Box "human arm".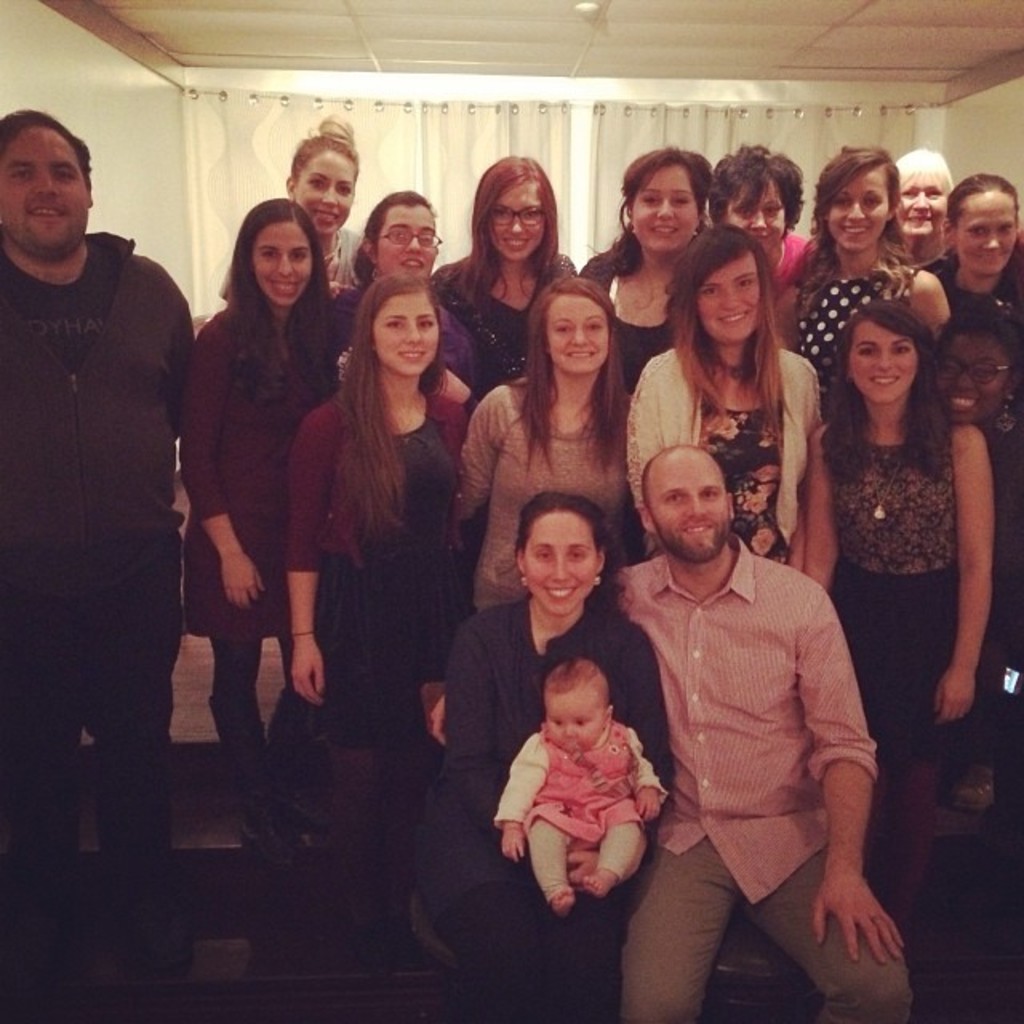
286/406/333/707.
